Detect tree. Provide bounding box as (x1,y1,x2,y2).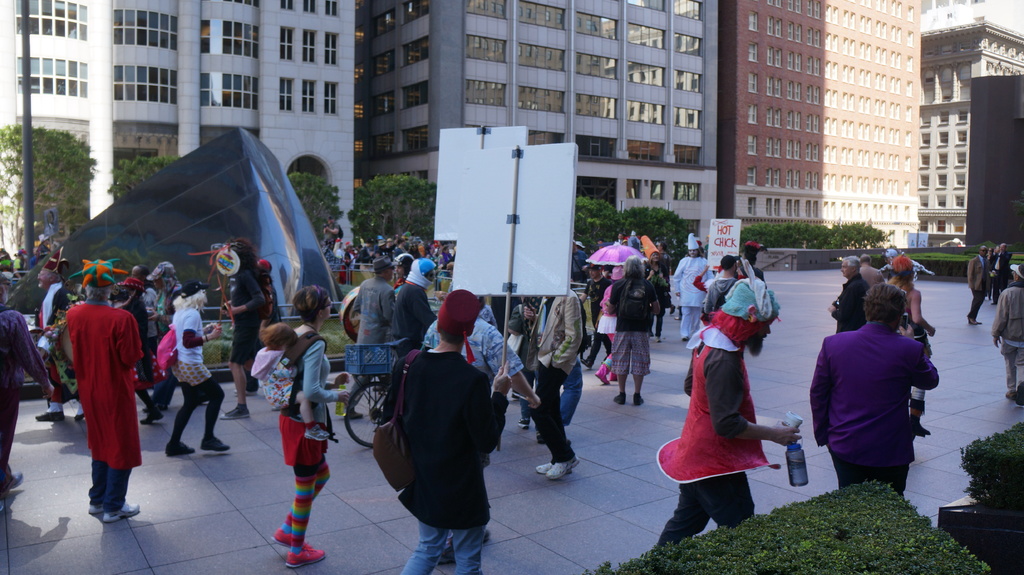
(572,194,625,257).
